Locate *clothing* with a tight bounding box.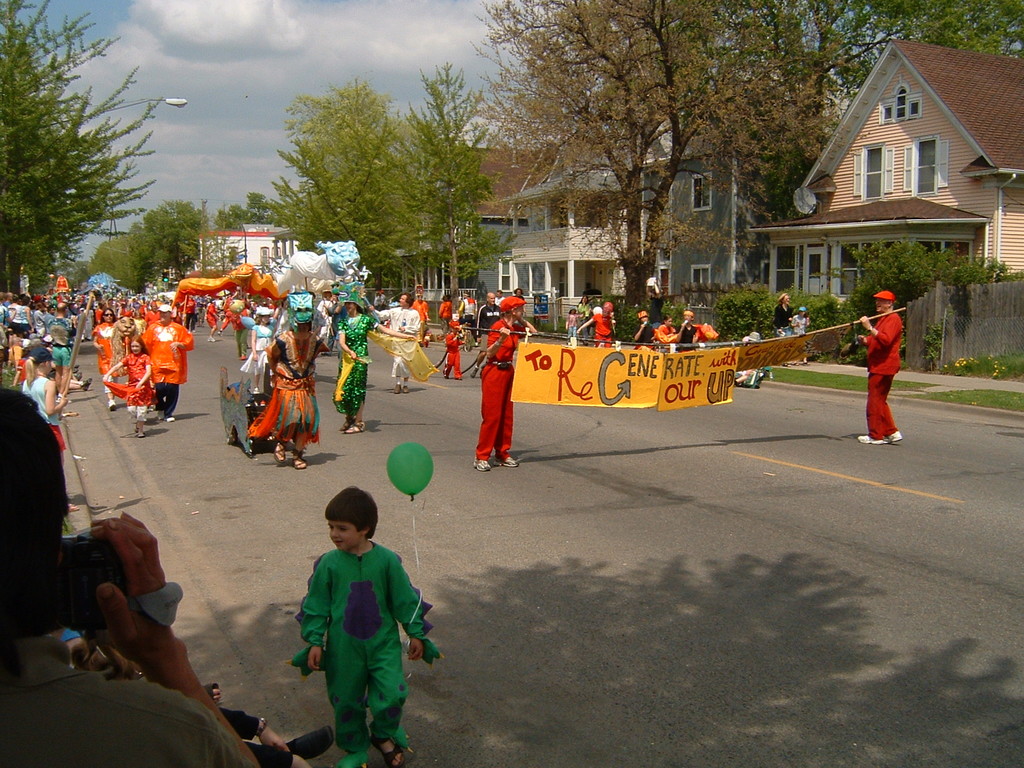
335 310 378 410.
